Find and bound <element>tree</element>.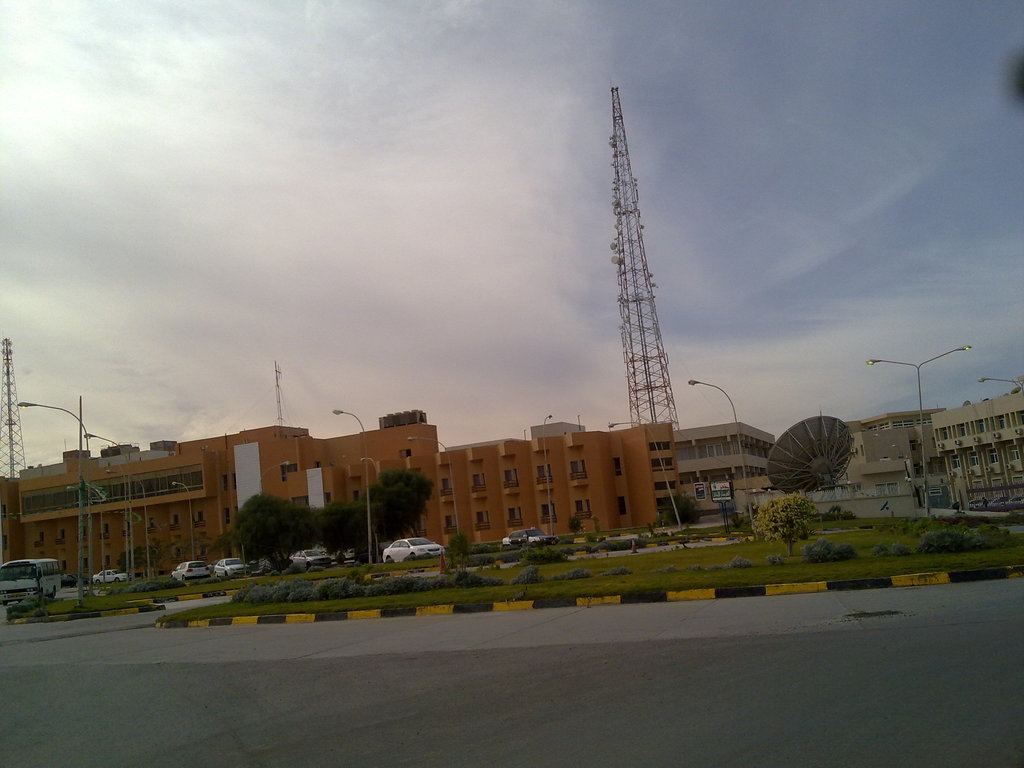
Bound: {"left": 312, "top": 496, "right": 371, "bottom": 562}.
